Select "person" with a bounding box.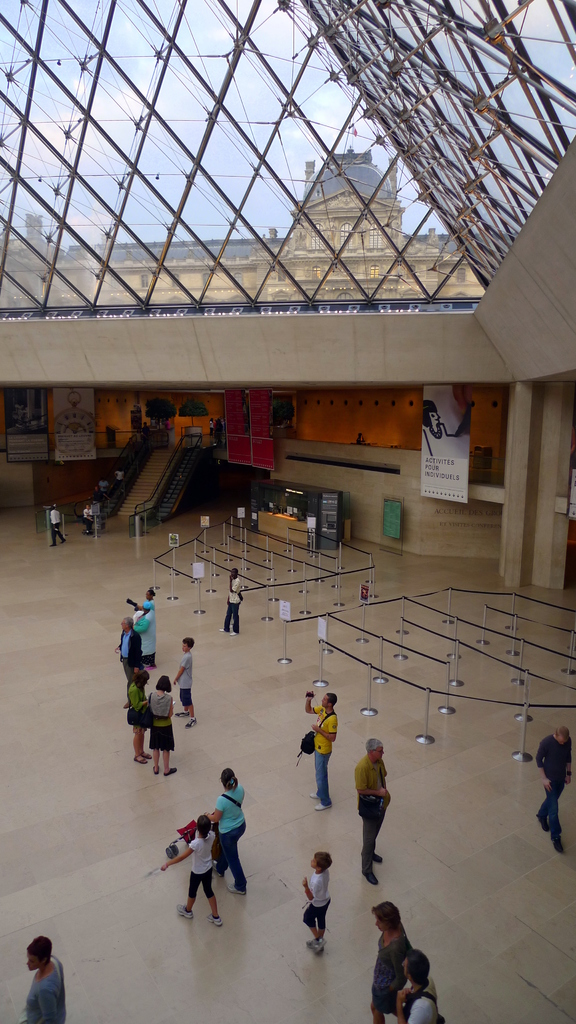
(x1=526, y1=719, x2=572, y2=860).
